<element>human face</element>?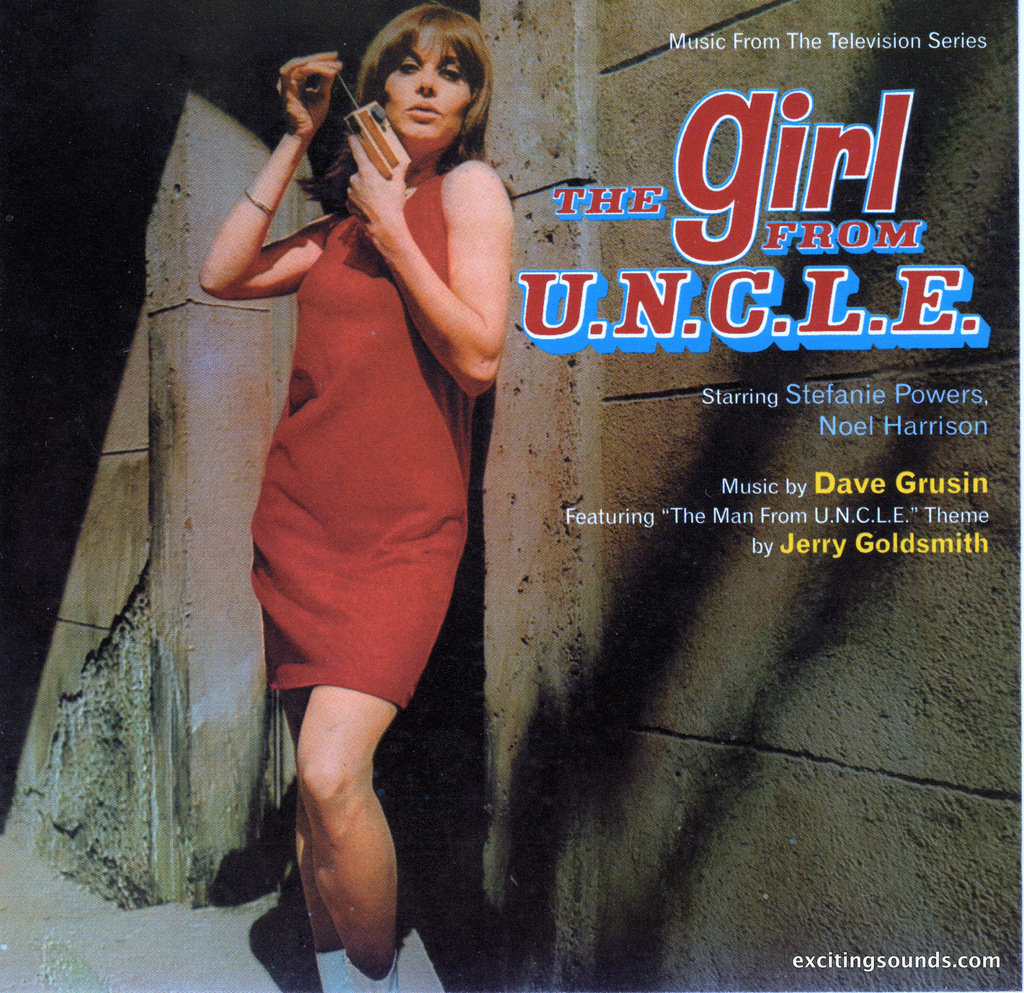
(381,29,472,148)
